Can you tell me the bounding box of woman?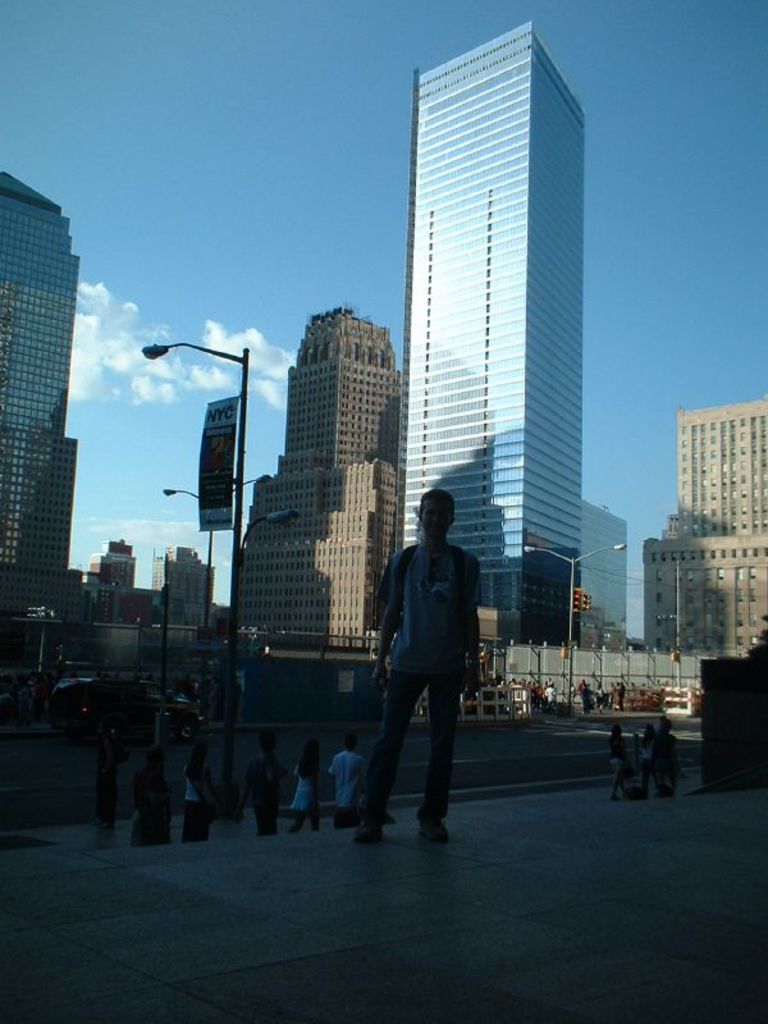
region(283, 731, 333, 827).
